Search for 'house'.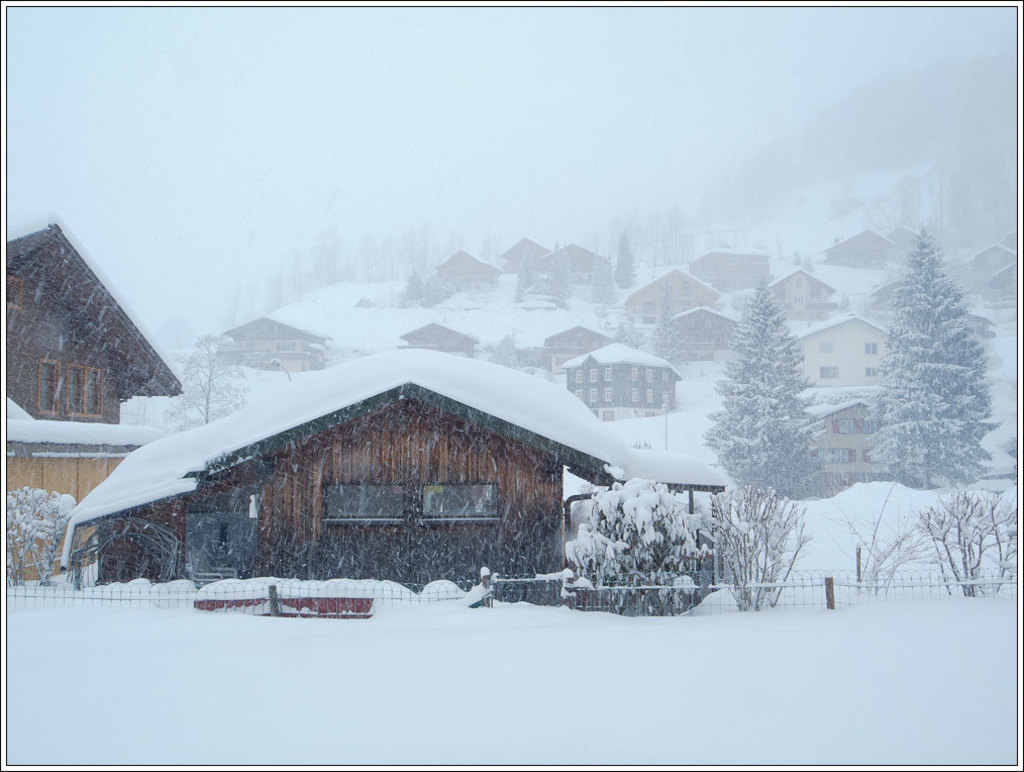
Found at left=763, top=260, right=833, bottom=317.
